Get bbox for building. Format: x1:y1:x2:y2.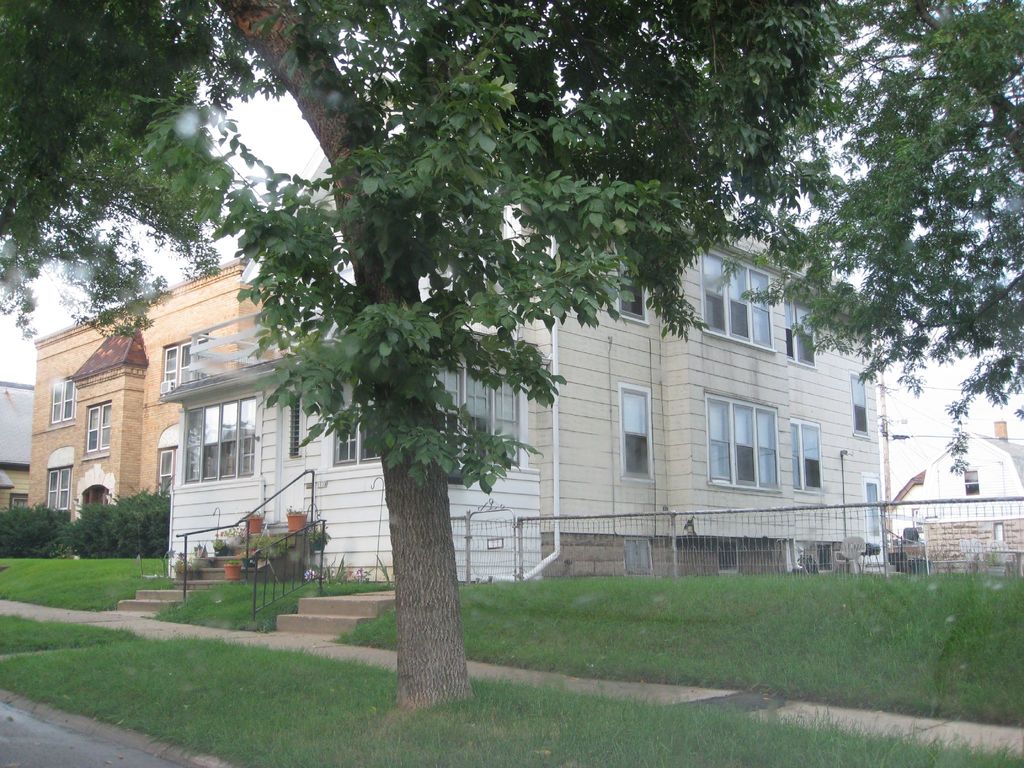
34:257:262:526.
